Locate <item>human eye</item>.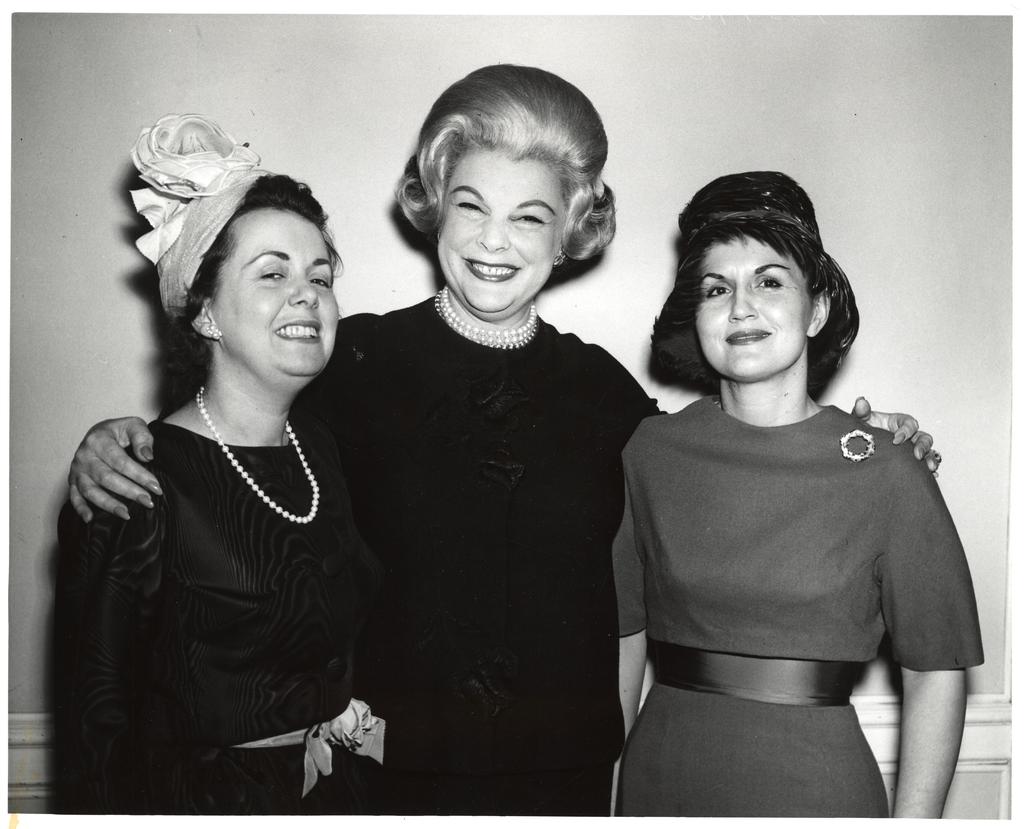
Bounding box: bbox(257, 260, 288, 286).
